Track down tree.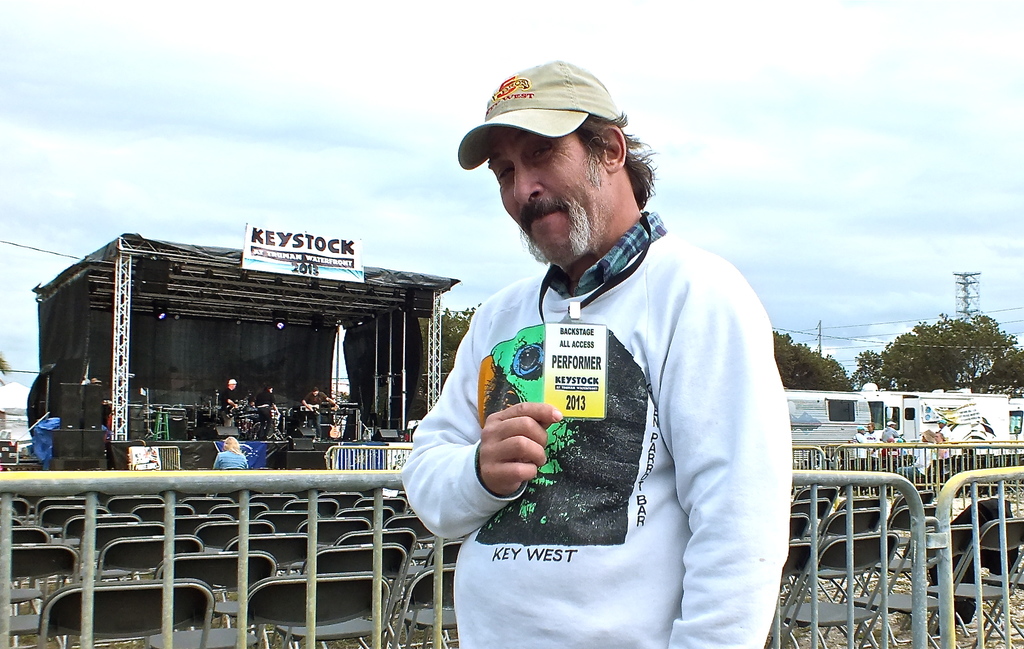
Tracked to {"left": 774, "top": 323, "right": 854, "bottom": 397}.
